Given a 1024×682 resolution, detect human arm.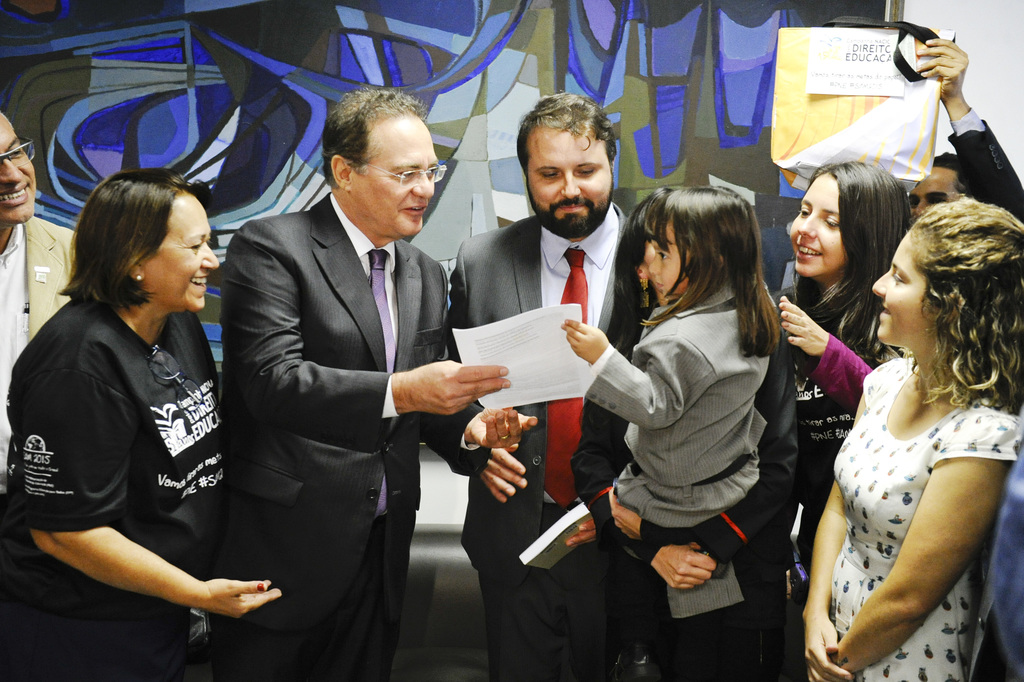
556, 321, 698, 435.
